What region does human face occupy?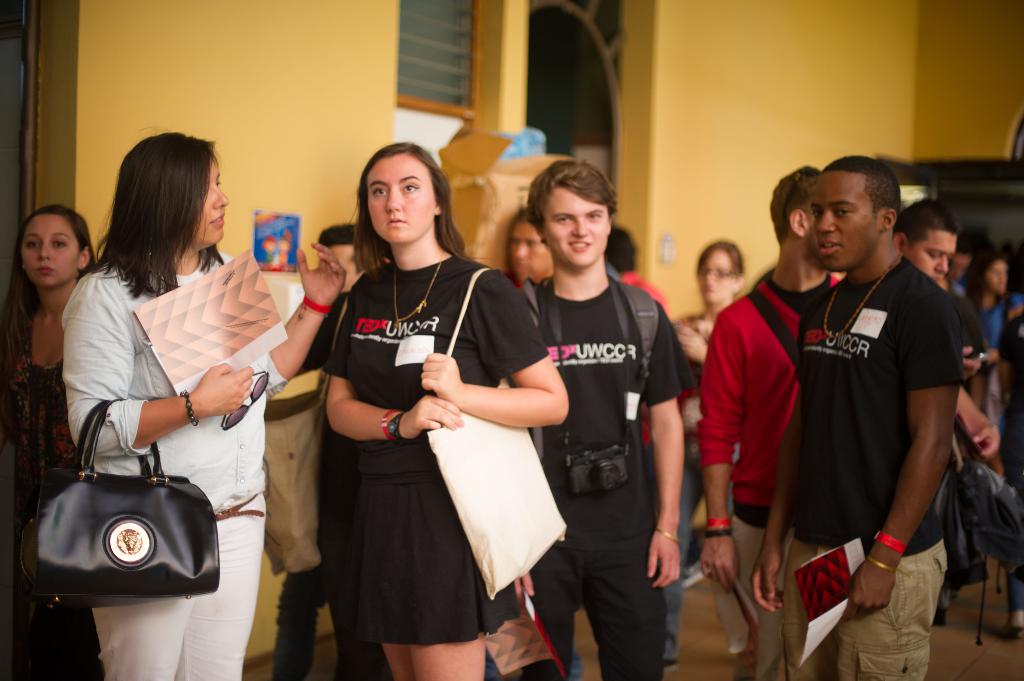
[x1=541, y1=182, x2=604, y2=264].
